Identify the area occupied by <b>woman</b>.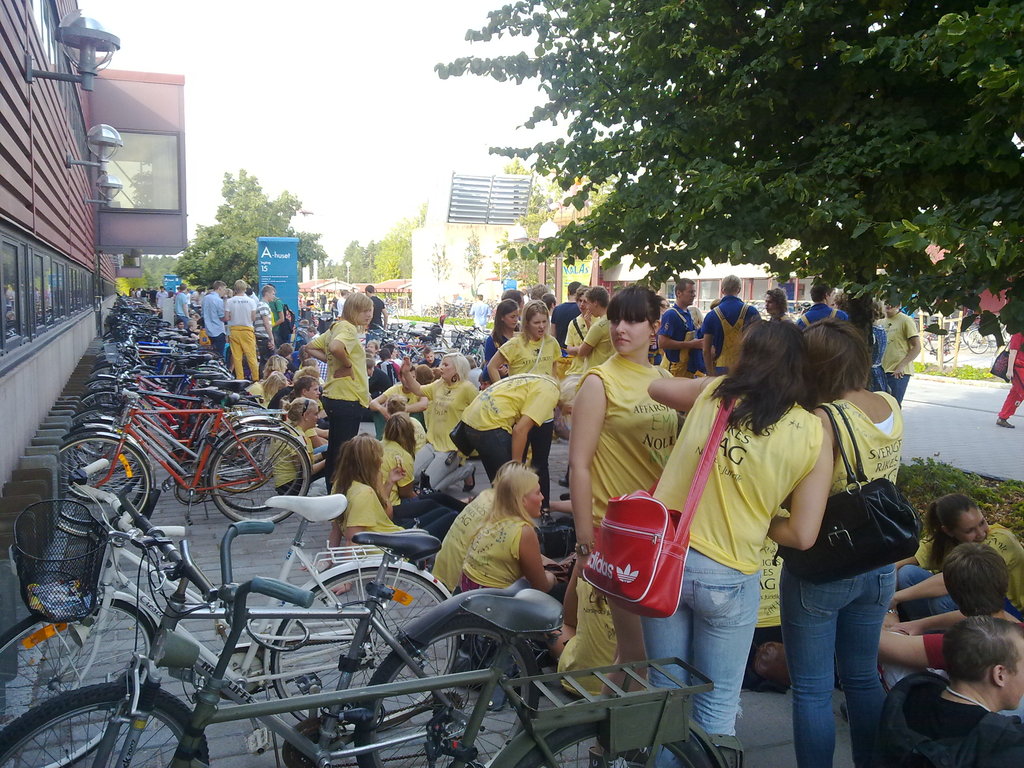
Area: [x1=403, y1=351, x2=476, y2=492].
